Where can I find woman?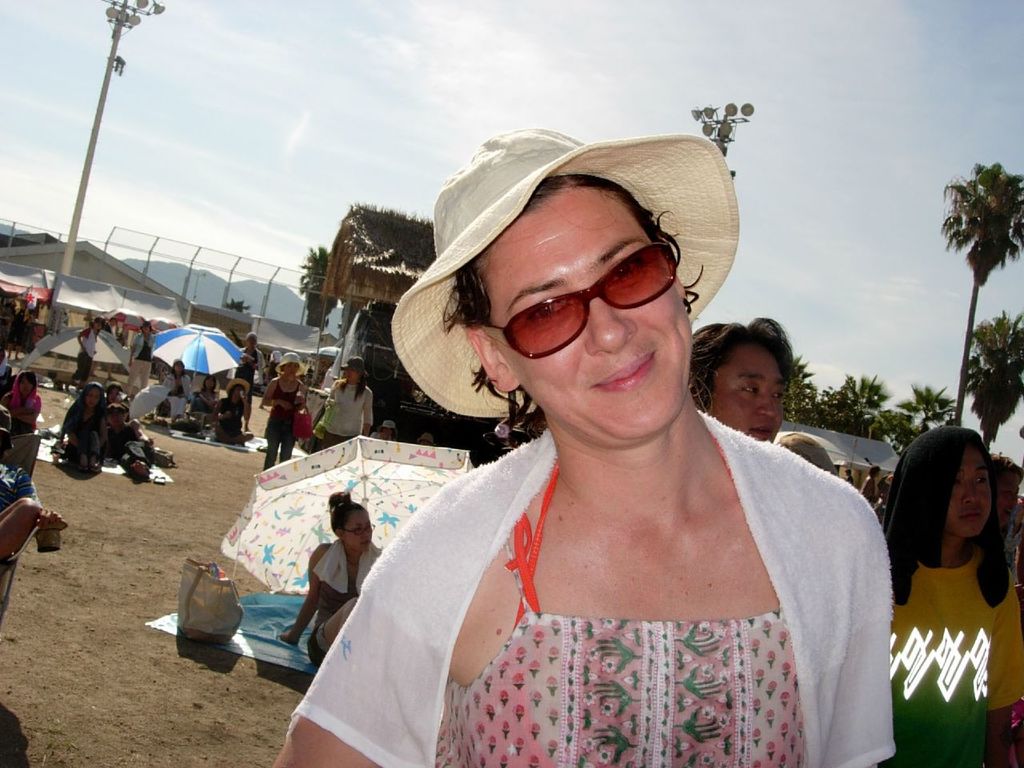
You can find it at pyautogui.locateOnScreen(280, 494, 384, 668).
